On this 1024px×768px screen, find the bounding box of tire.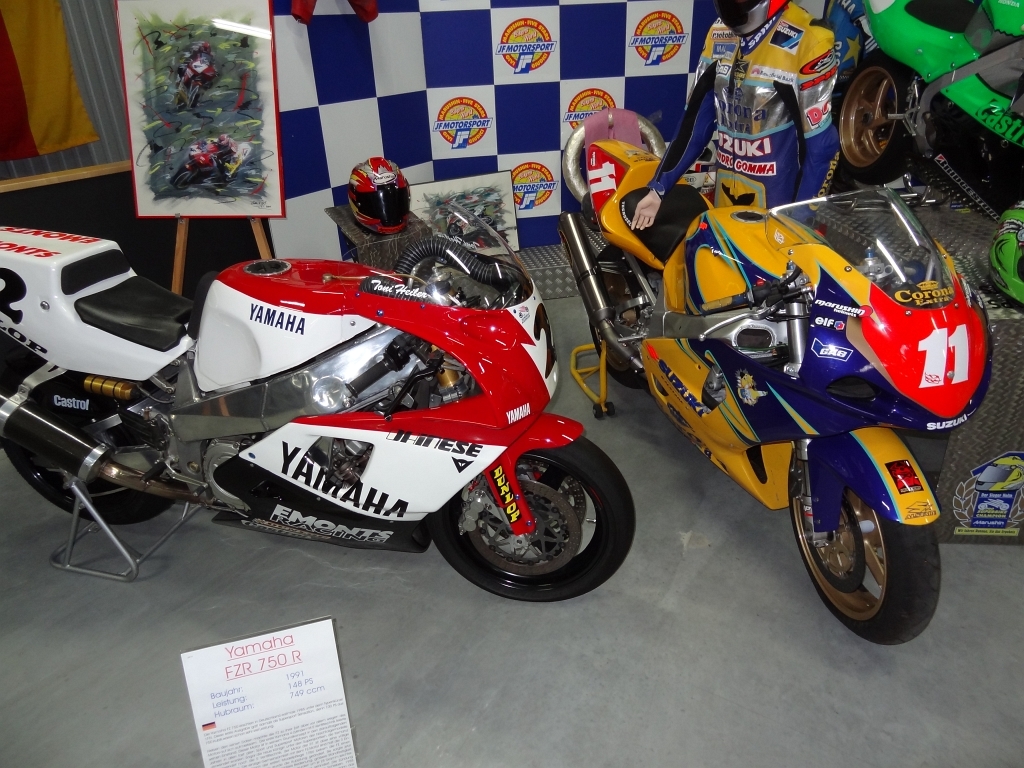
Bounding box: [589, 229, 661, 389].
